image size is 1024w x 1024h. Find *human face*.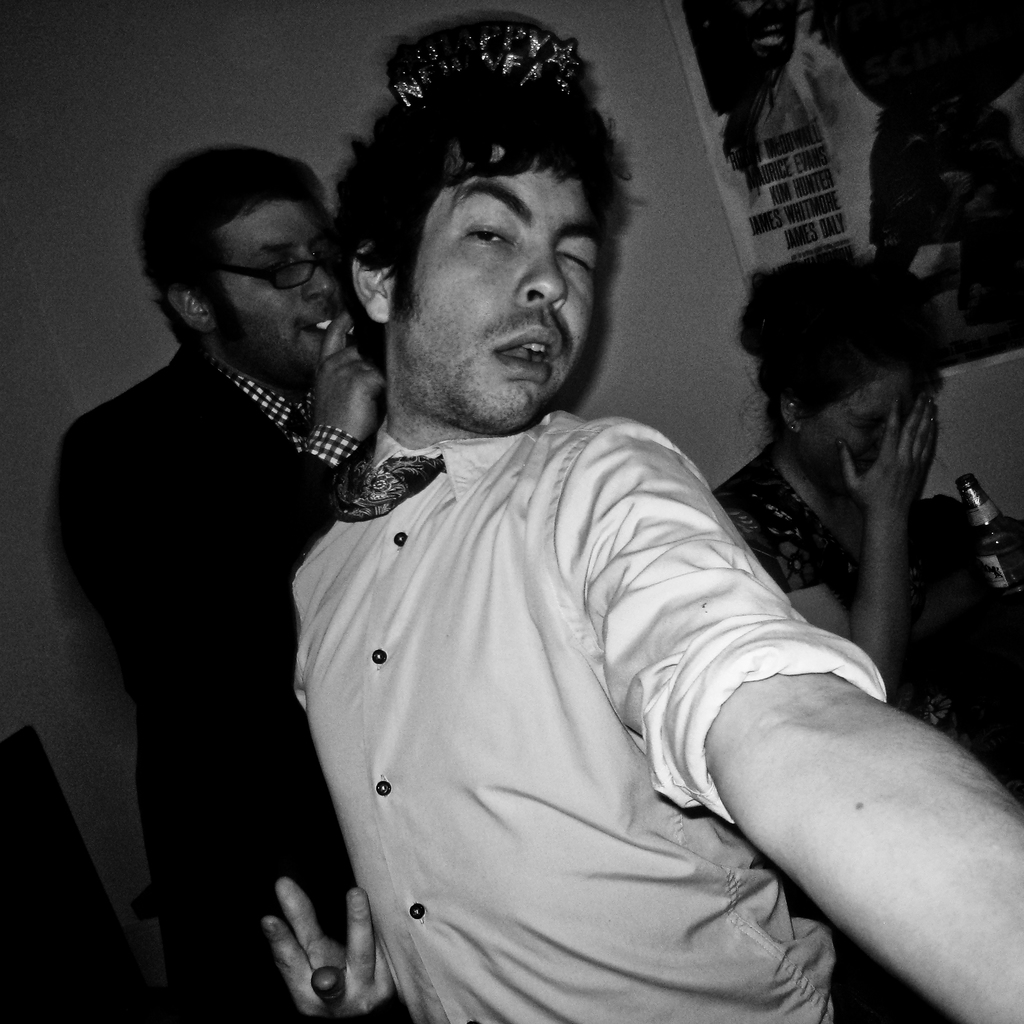
[394, 147, 602, 430].
